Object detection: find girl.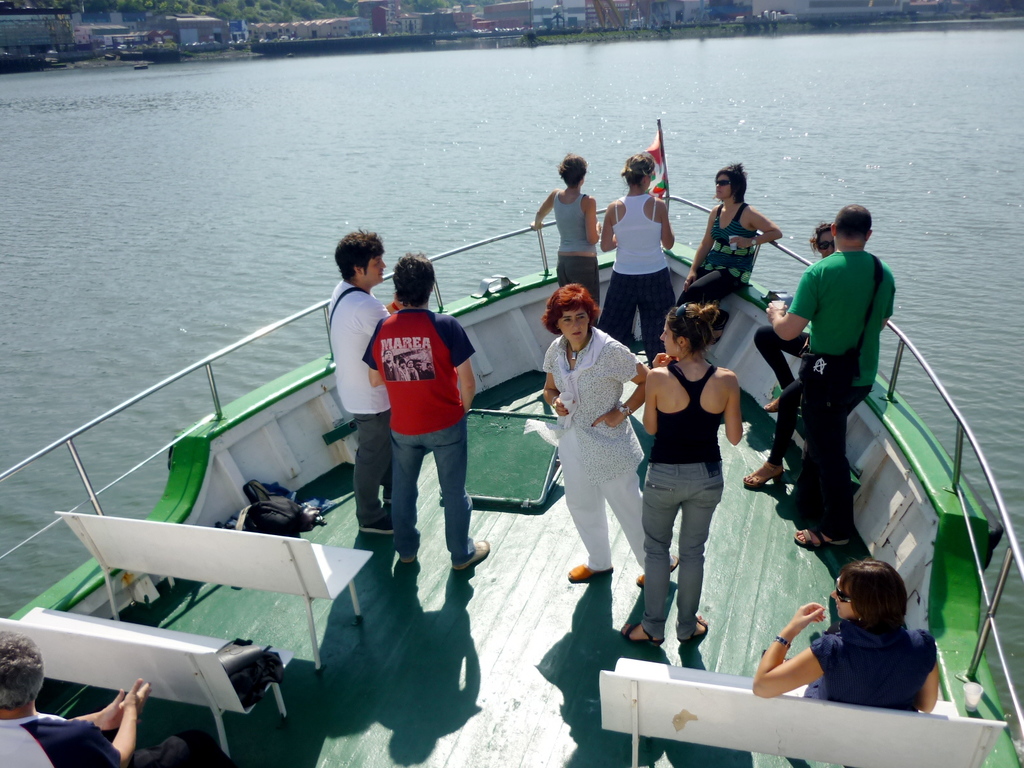
(622,301,742,645).
